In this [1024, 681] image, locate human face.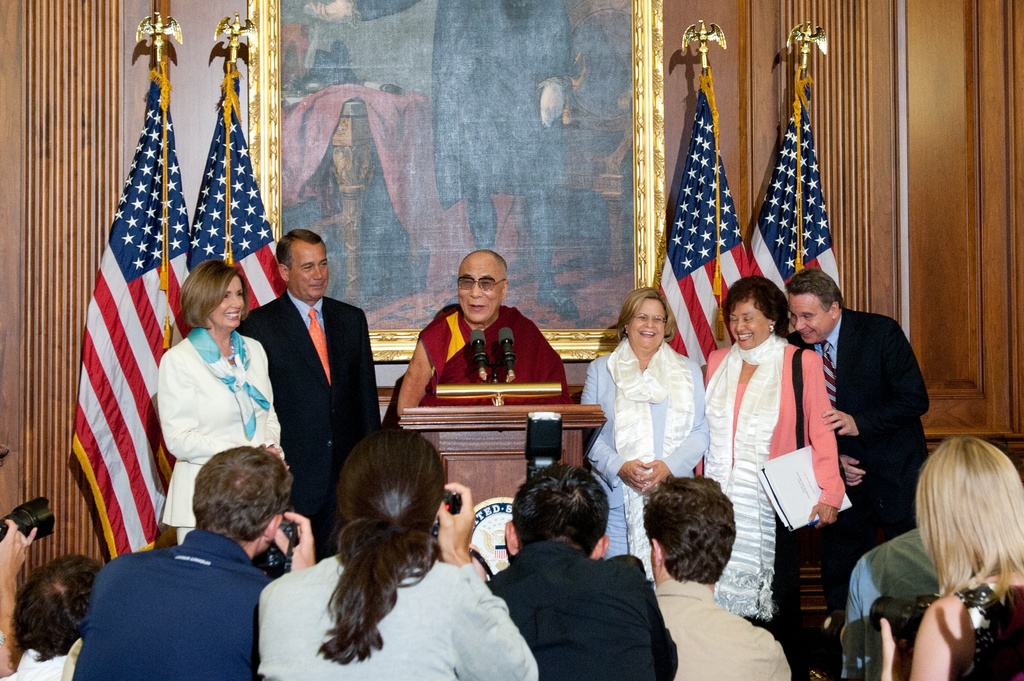
Bounding box: bbox(456, 256, 506, 320).
